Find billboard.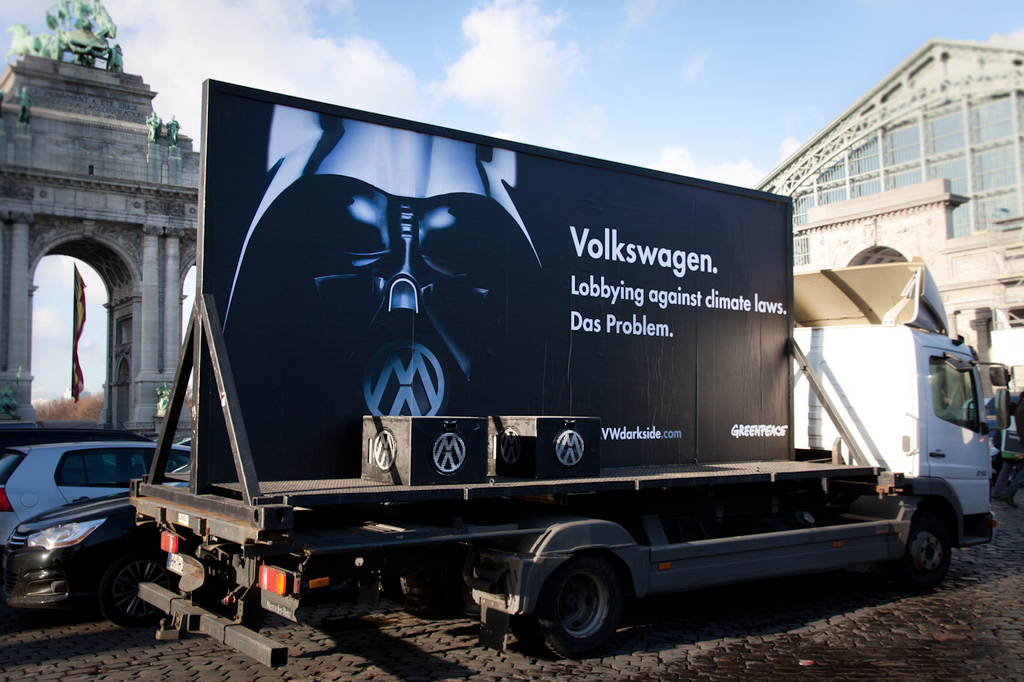
x1=206, y1=77, x2=799, y2=481.
